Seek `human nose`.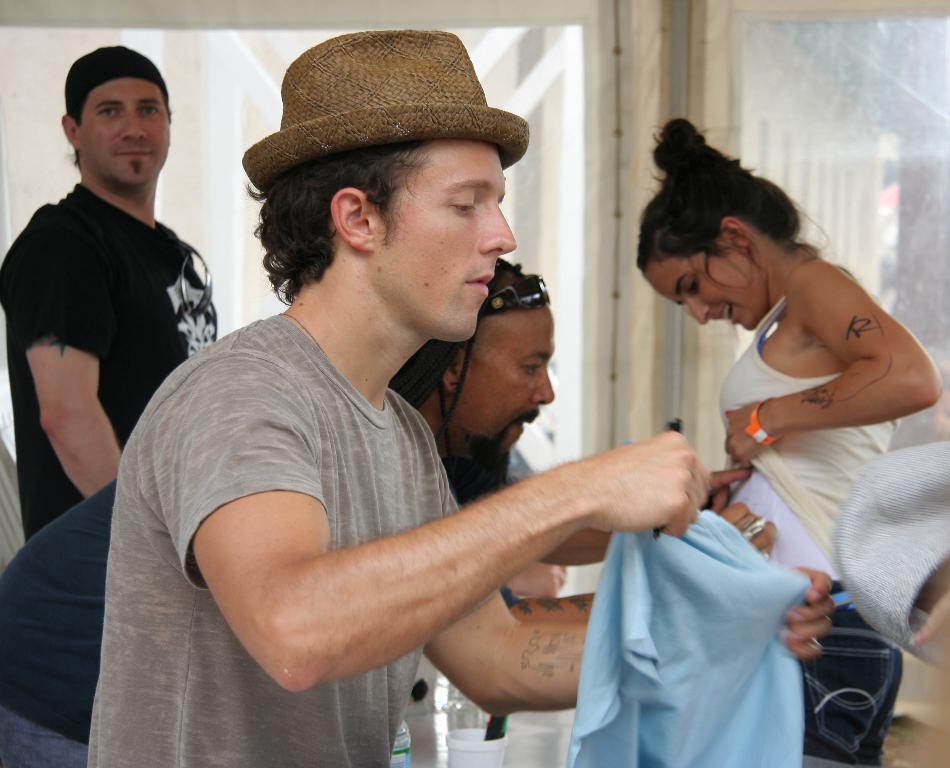
box=[480, 198, 518, 256].
